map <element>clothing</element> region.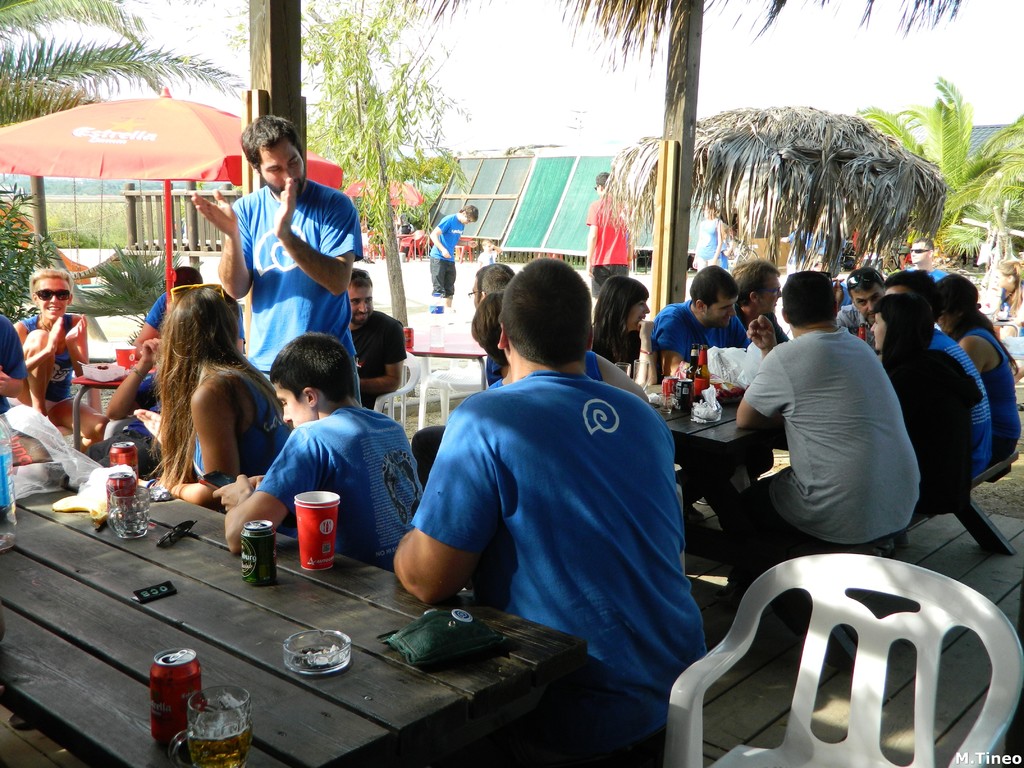
Mapped to box=[480, 249, 496, 262].
